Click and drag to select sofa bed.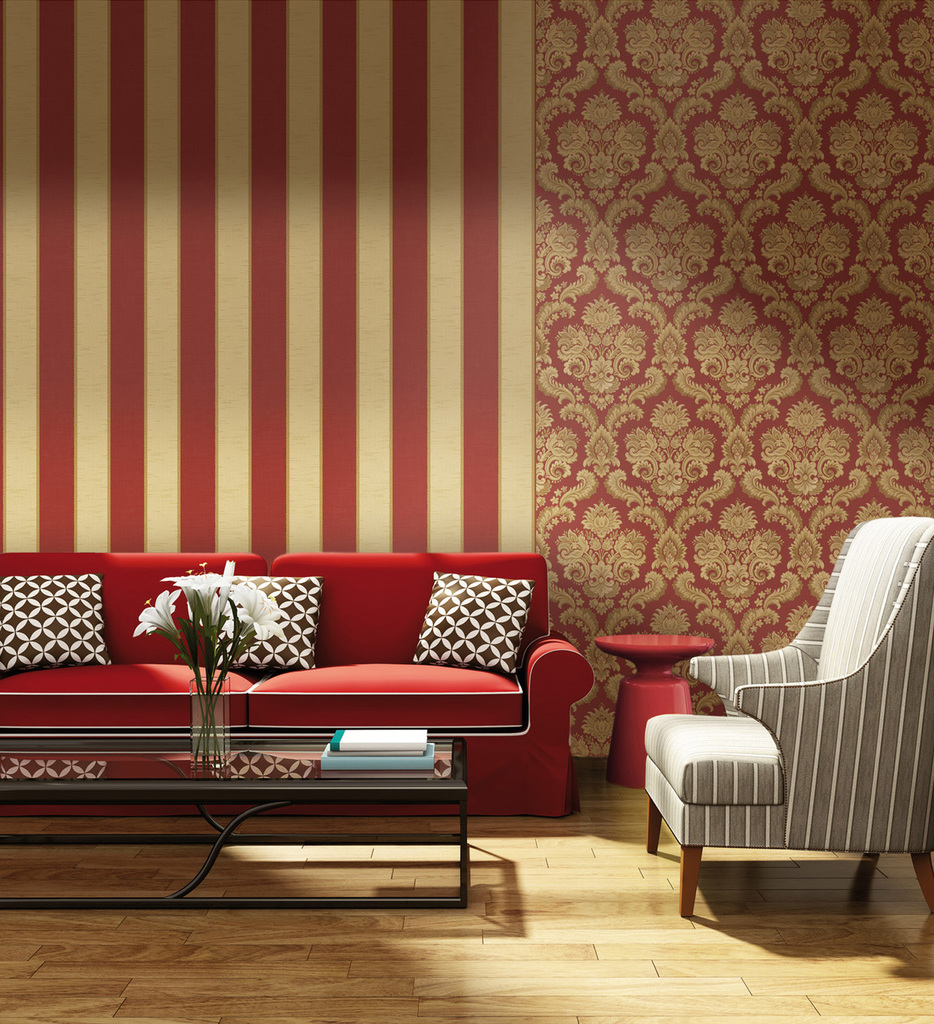
Selection: [left=0, top=546, right=595, bottom=821].
